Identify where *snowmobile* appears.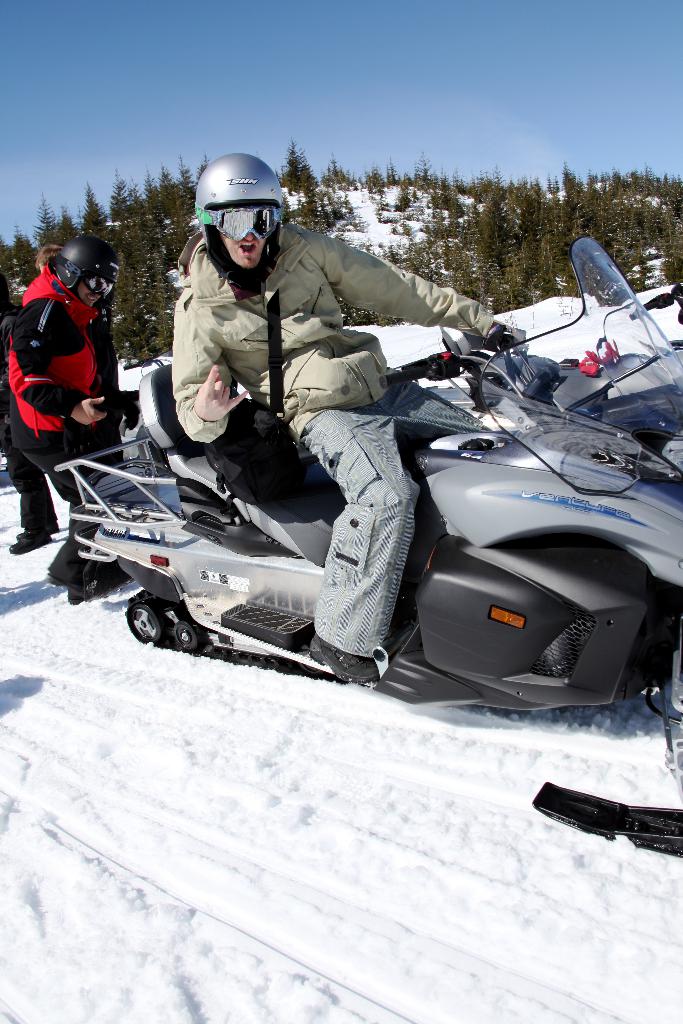
Appears at [46,234,682,860].
